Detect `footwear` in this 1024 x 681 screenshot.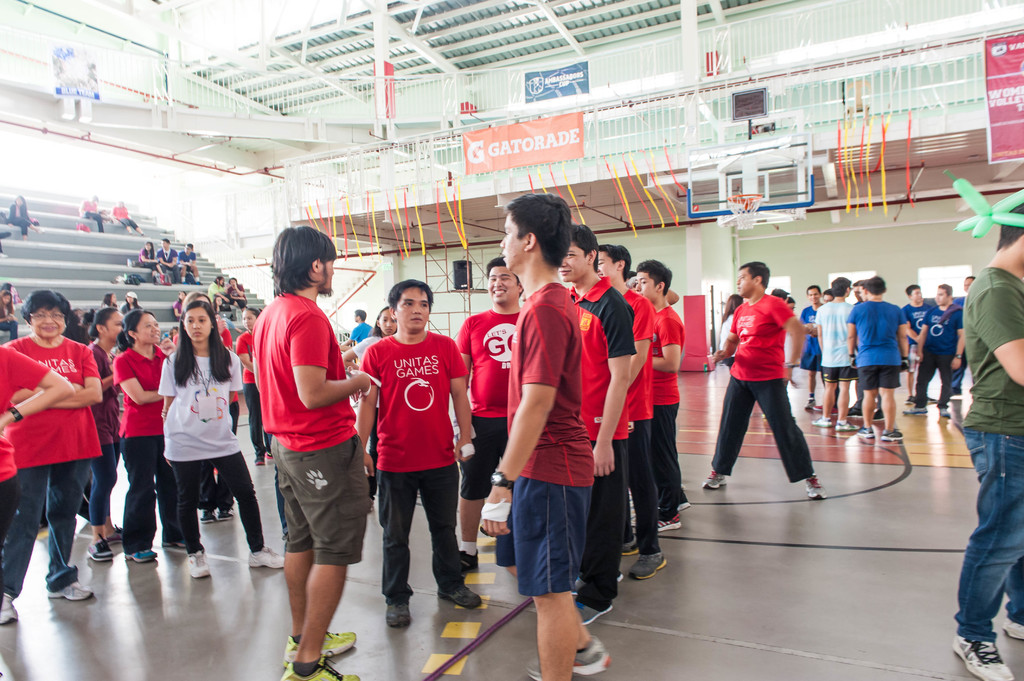
Detection: {"x1": 280, "y1": 621, "x2": 361, "y2": 661}.
